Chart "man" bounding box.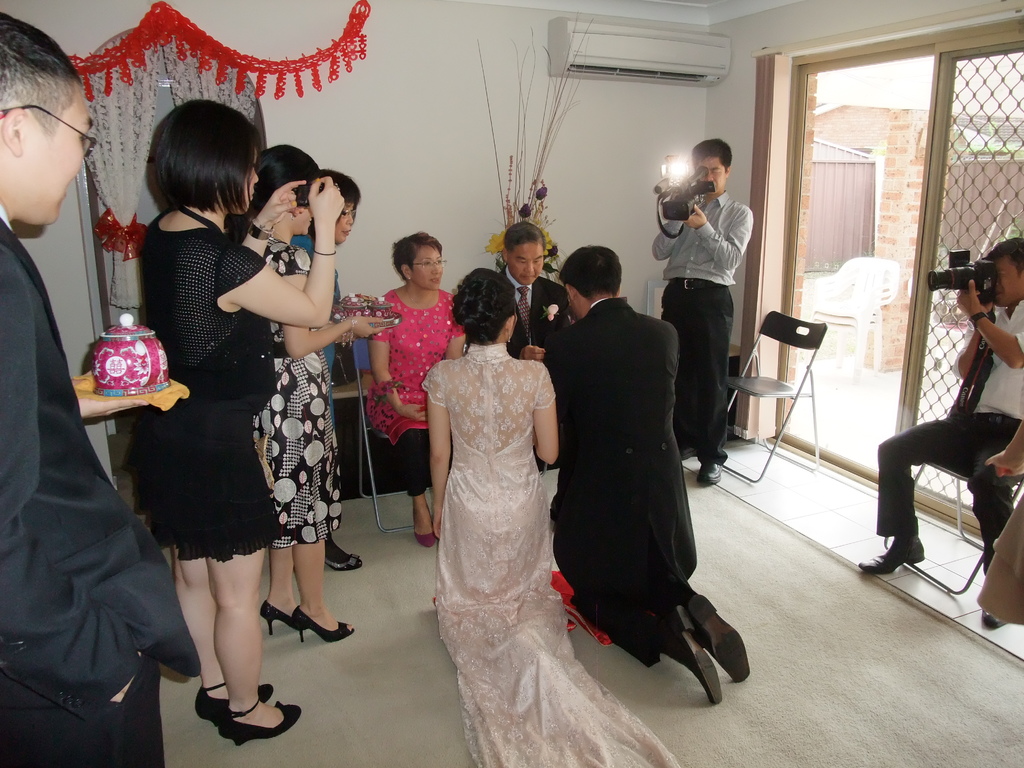
Charted: <bbox>536, 246, 753, 701</bbox>.
